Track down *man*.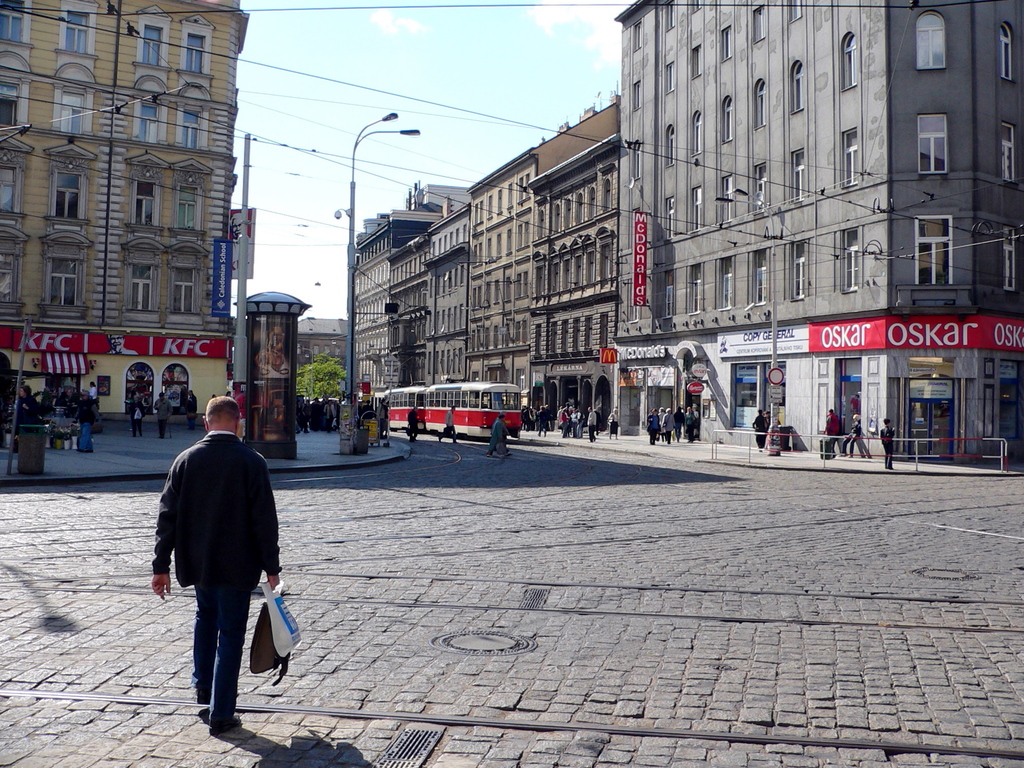
Tracked to {"left": 437, "top": 404, "right": 459, "bottom": 444}.
